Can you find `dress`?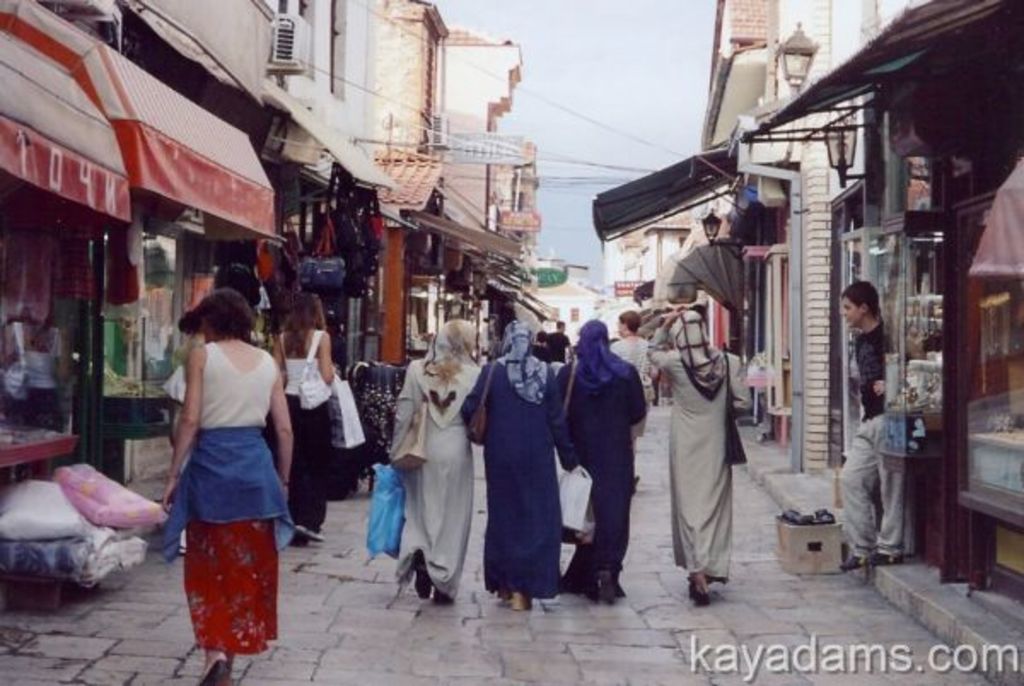
Yes, bounding box: bbox=(657, 353, 756, 585).
